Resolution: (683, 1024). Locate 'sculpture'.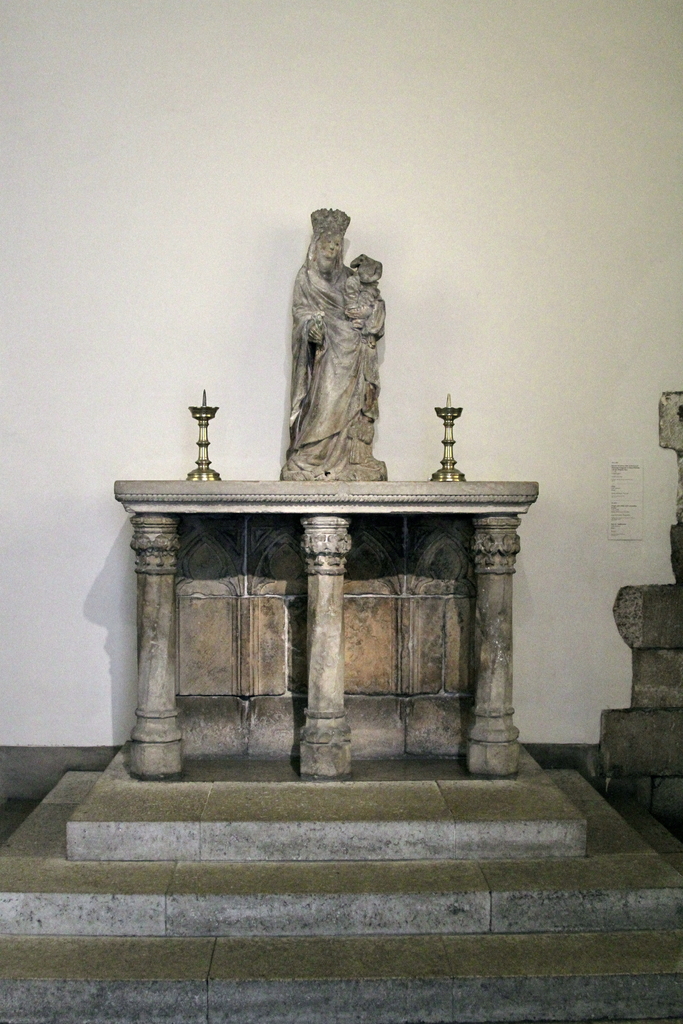
{"x1": 255, "y1": 200, "x2": 407, "y2": 476}.
